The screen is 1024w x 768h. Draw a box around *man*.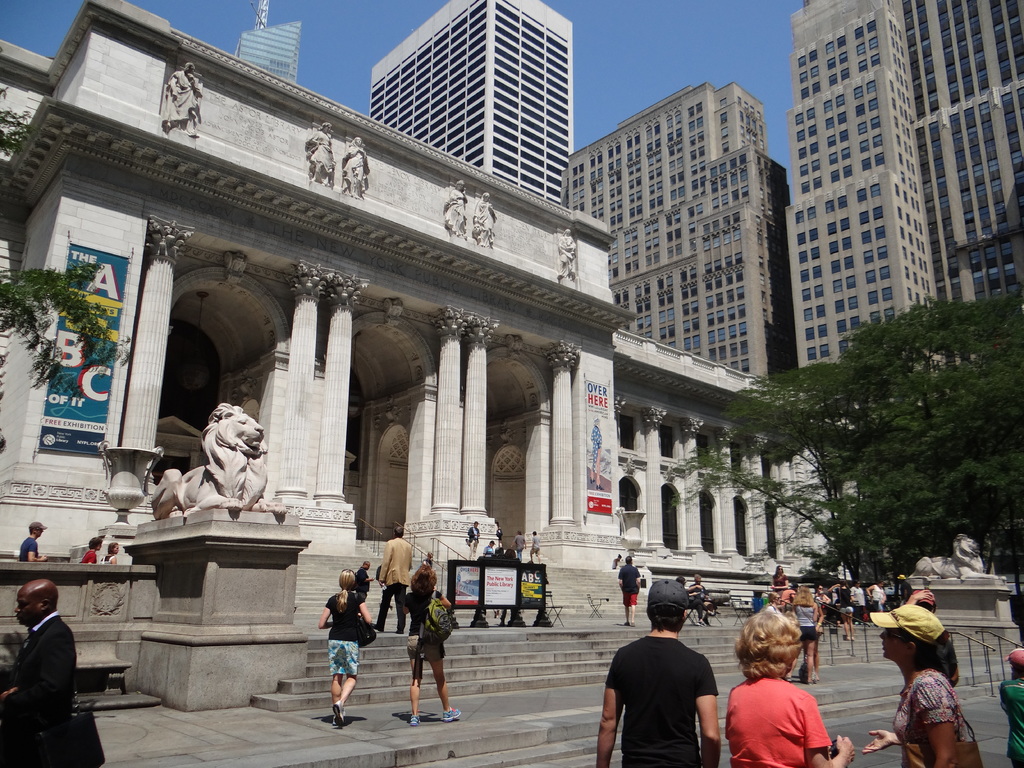
rect(513, 532, 525, 558).
